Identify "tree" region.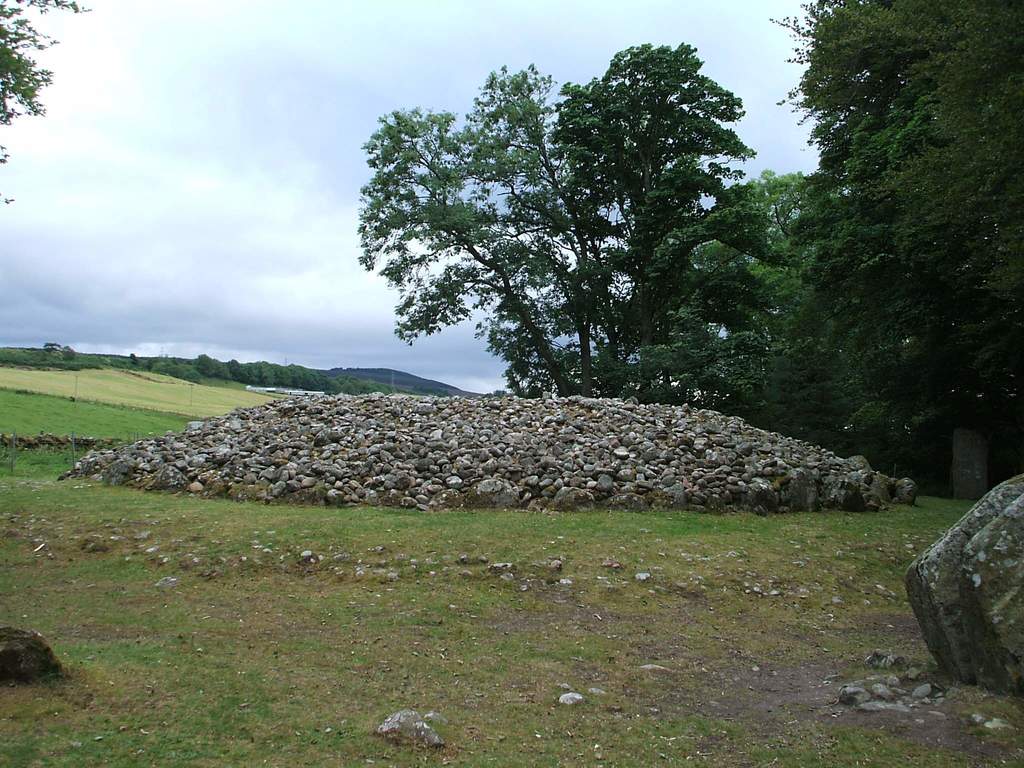
Region: <bbox>350, 40, 762, 399</bbox>.
